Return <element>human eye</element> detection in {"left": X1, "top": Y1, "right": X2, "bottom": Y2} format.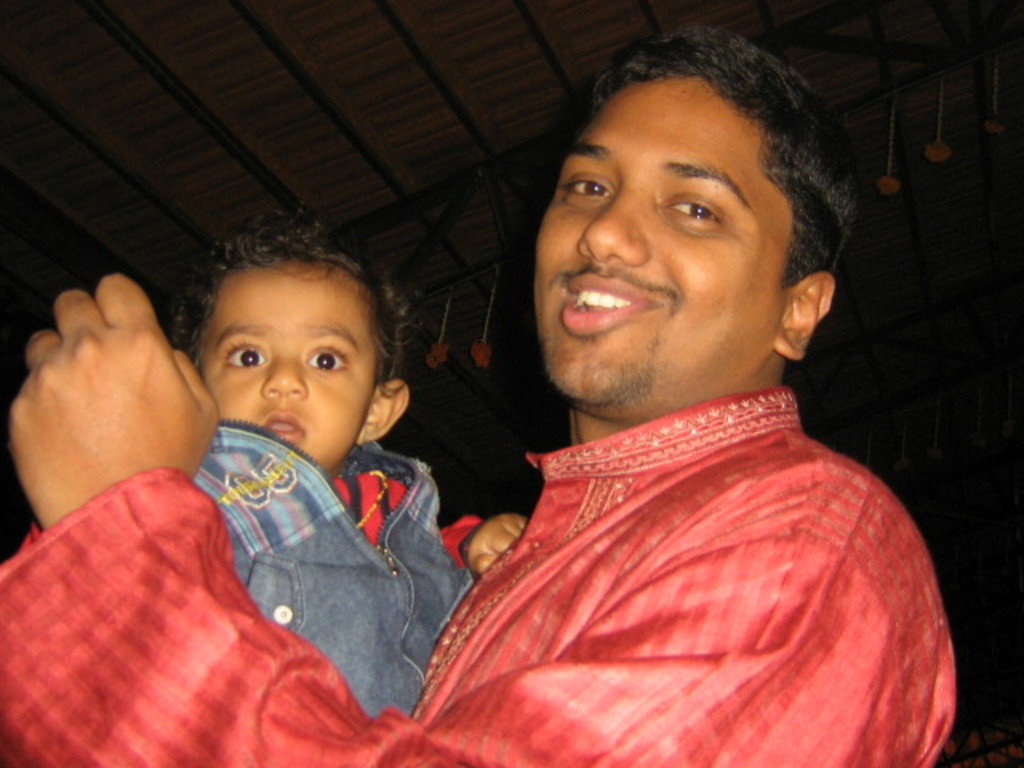
{"left": 218, "top": 336, "right": 277, "bottom": 374}.
